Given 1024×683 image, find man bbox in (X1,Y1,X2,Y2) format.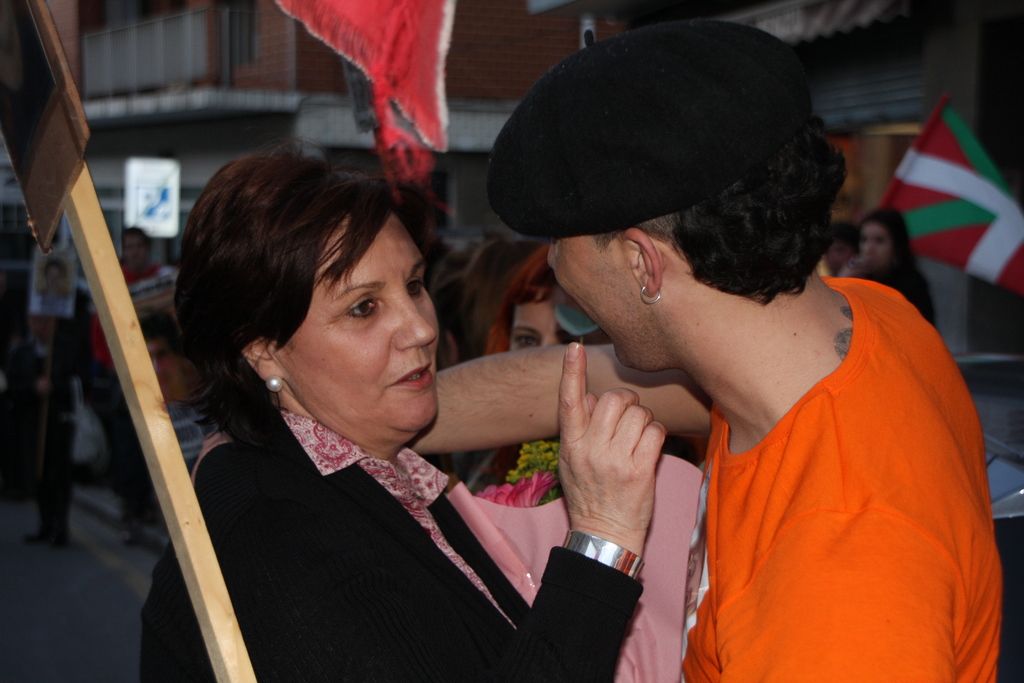
(85,224,180,532).
